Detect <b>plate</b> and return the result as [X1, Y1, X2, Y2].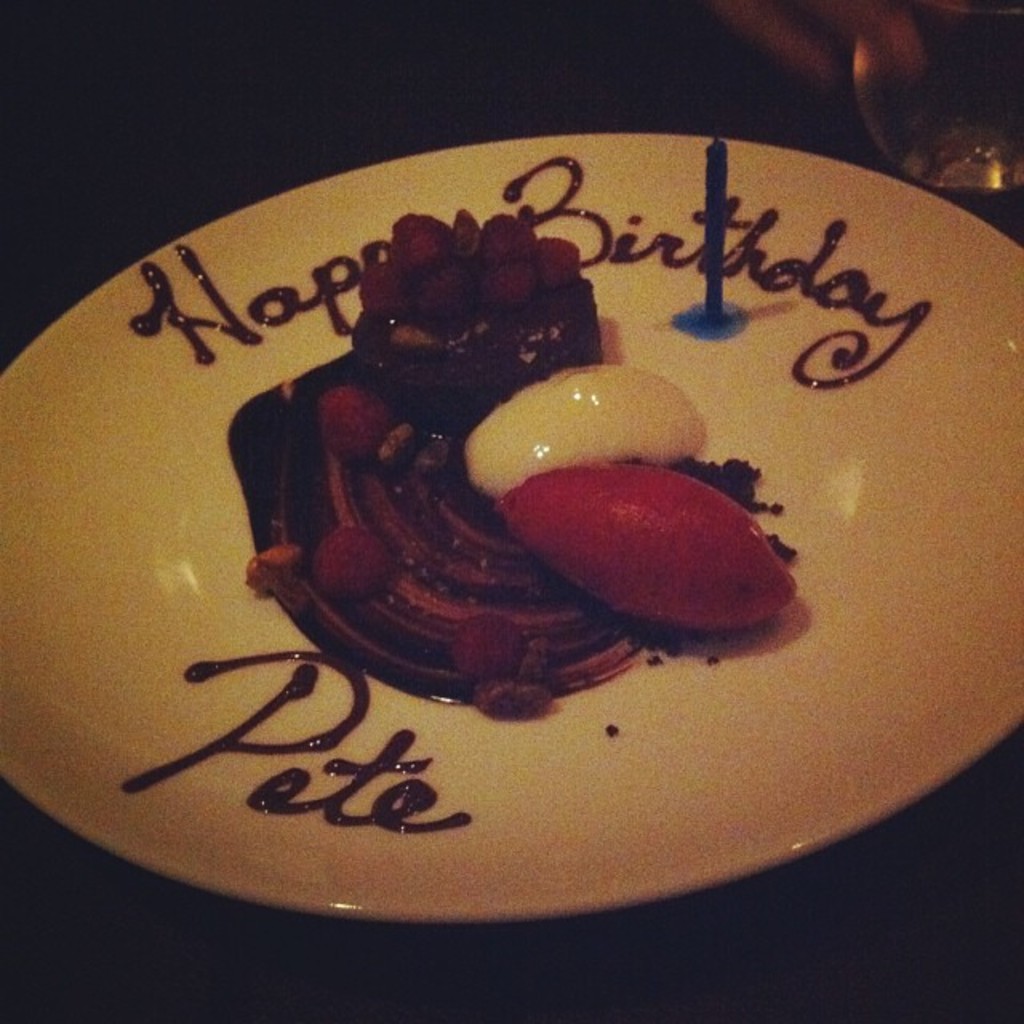
[0, 125, 1022, 931].
